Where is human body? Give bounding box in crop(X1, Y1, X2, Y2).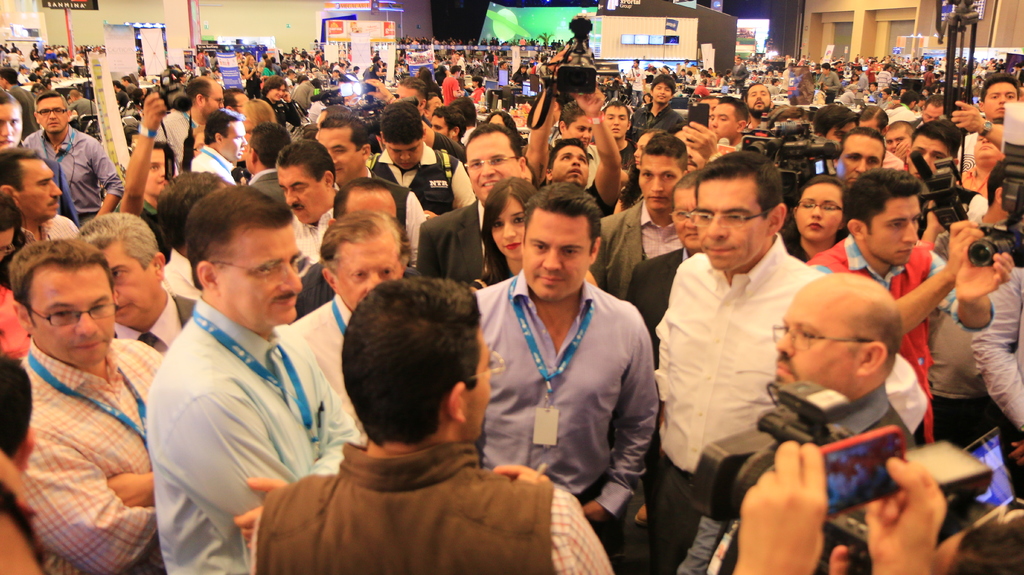
crop(809, 218, 1015, 441).
